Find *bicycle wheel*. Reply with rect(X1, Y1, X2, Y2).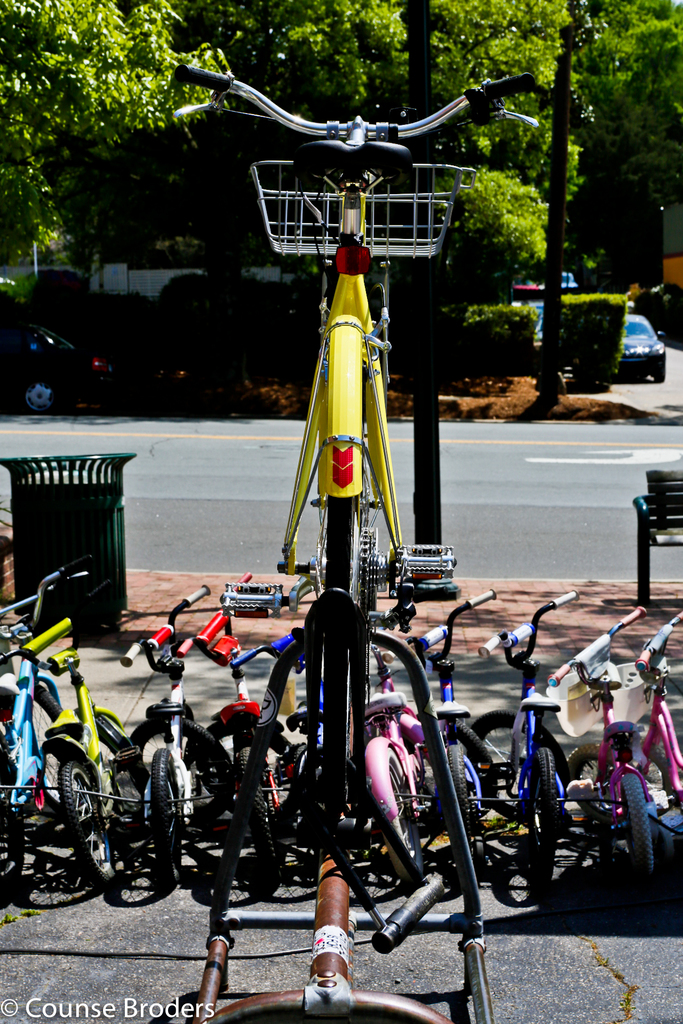
rect(134, 719, 234, 802).
